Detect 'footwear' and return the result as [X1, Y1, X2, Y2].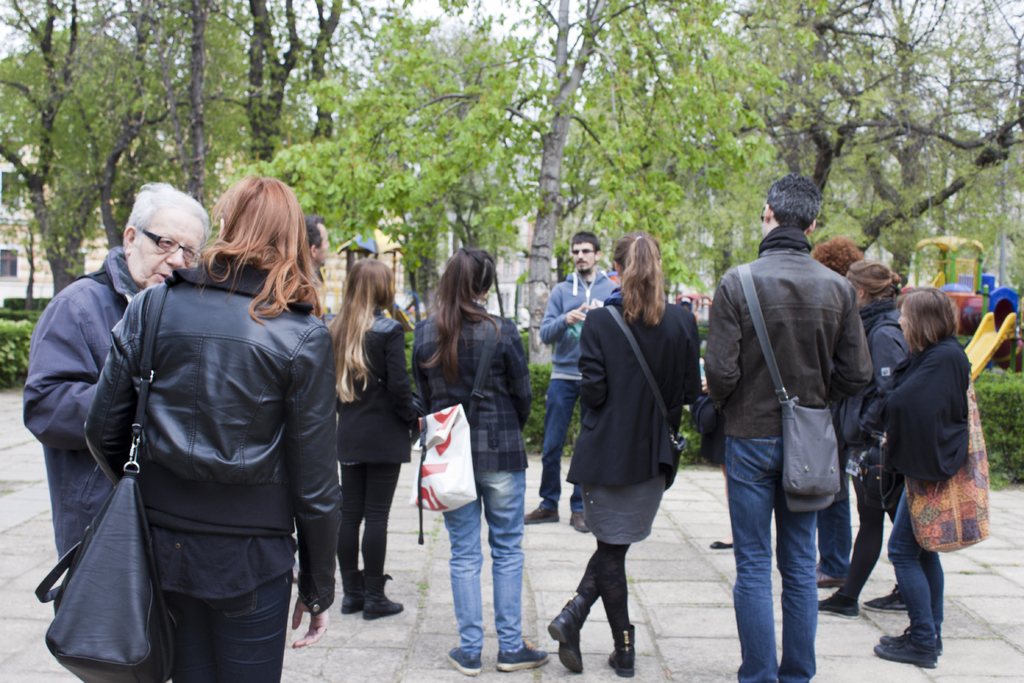
[495, 644, 545, 670].
